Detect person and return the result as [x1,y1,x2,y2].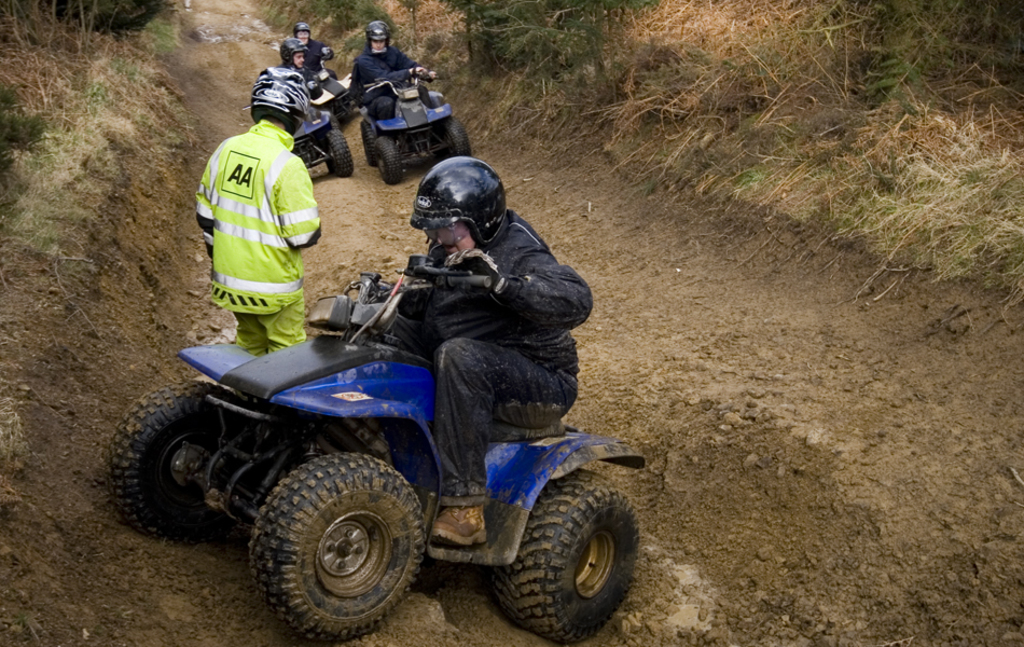
[277,37,329,94].
